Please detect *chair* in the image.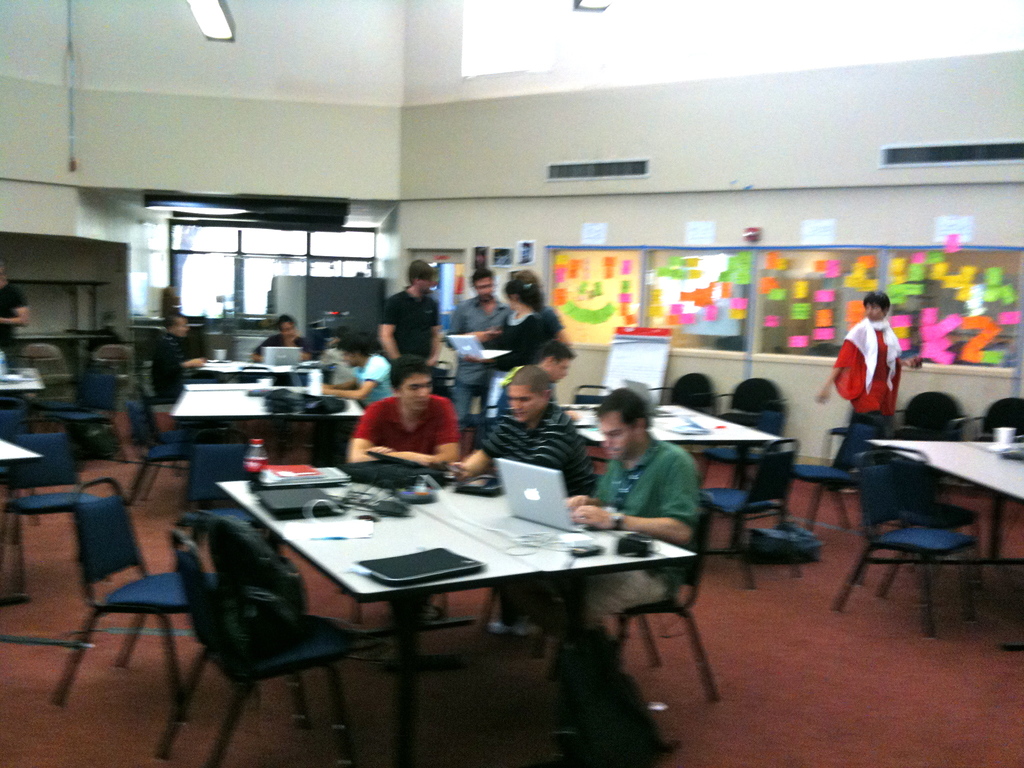
pyautogui.locateOnScreen(80, 361, 123, 461).
